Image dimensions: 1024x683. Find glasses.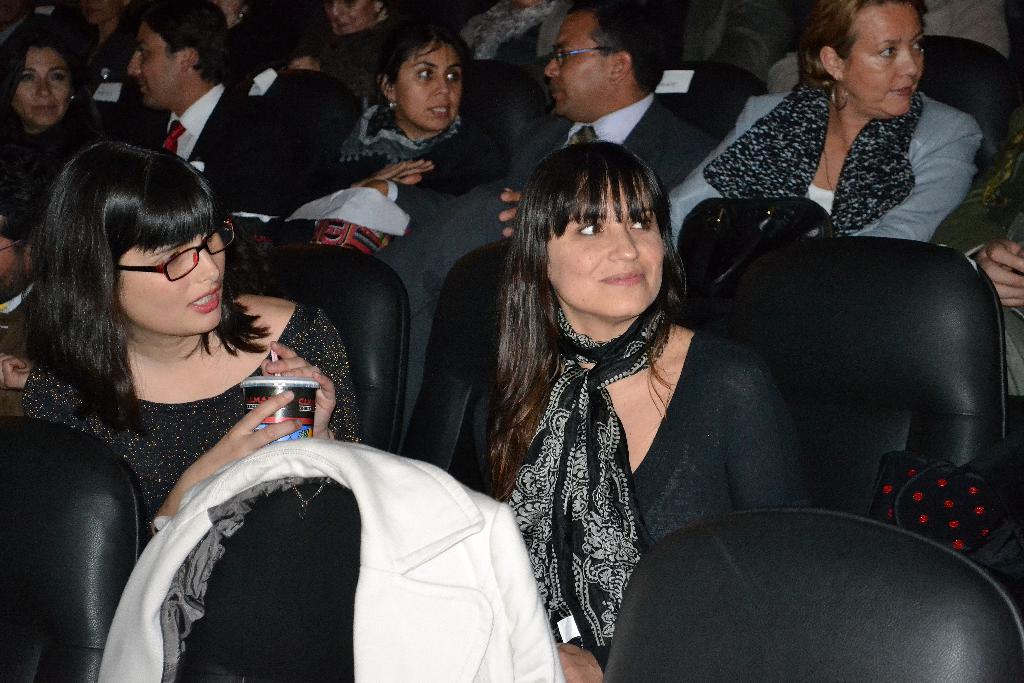
box(118, 220, 238, 283).
